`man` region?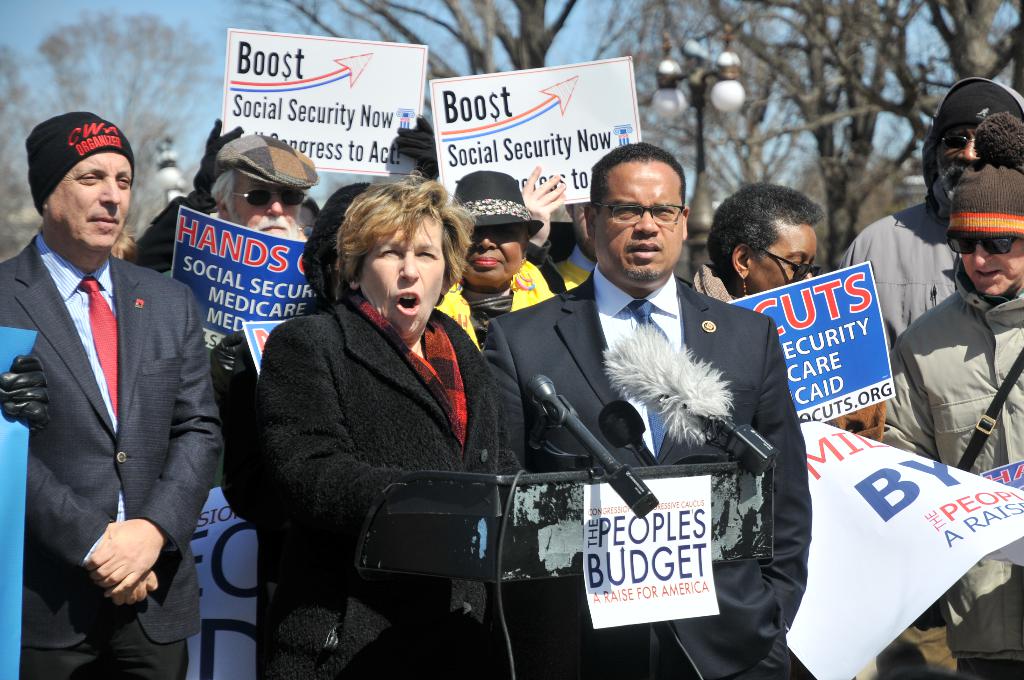
BBox(829, 68, 1023, 366)
